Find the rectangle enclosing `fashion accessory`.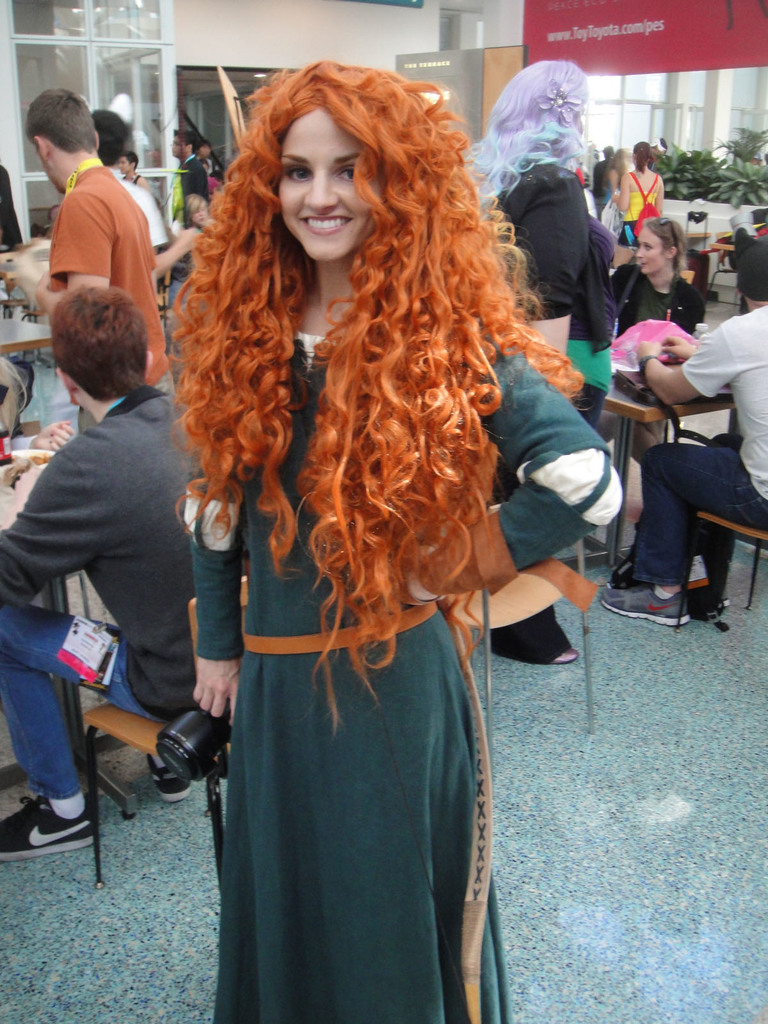
163:151:195:205.
